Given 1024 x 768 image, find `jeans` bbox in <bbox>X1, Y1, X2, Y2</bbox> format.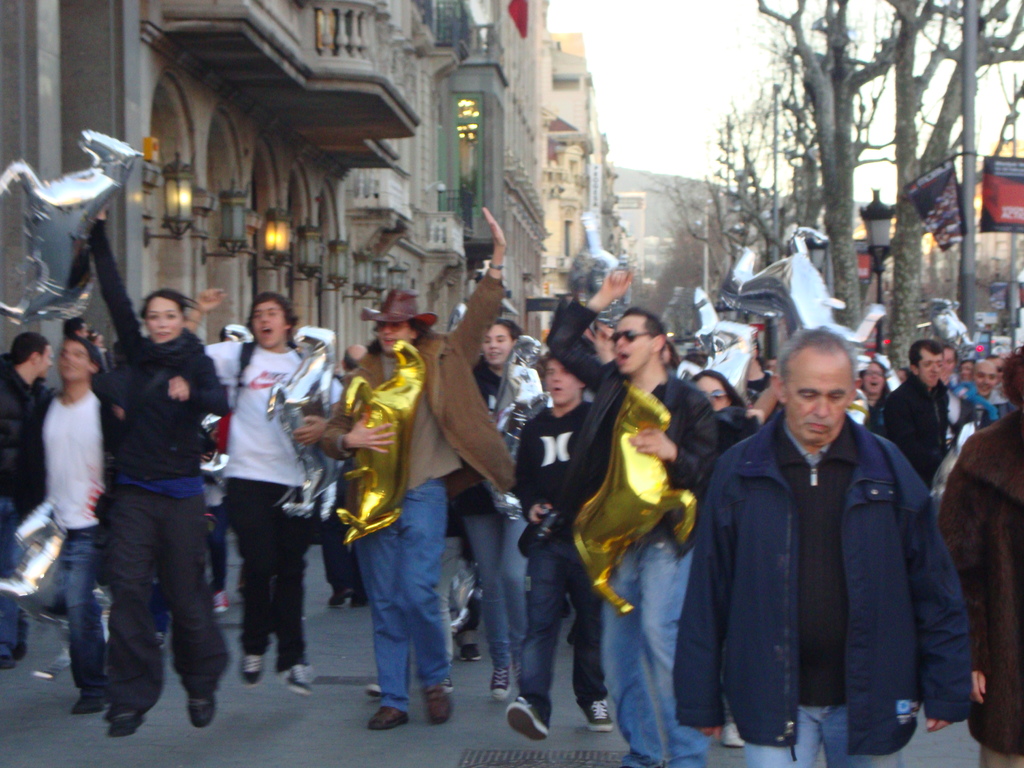
<bbox>356, 485, 448, 715</bbox>.
